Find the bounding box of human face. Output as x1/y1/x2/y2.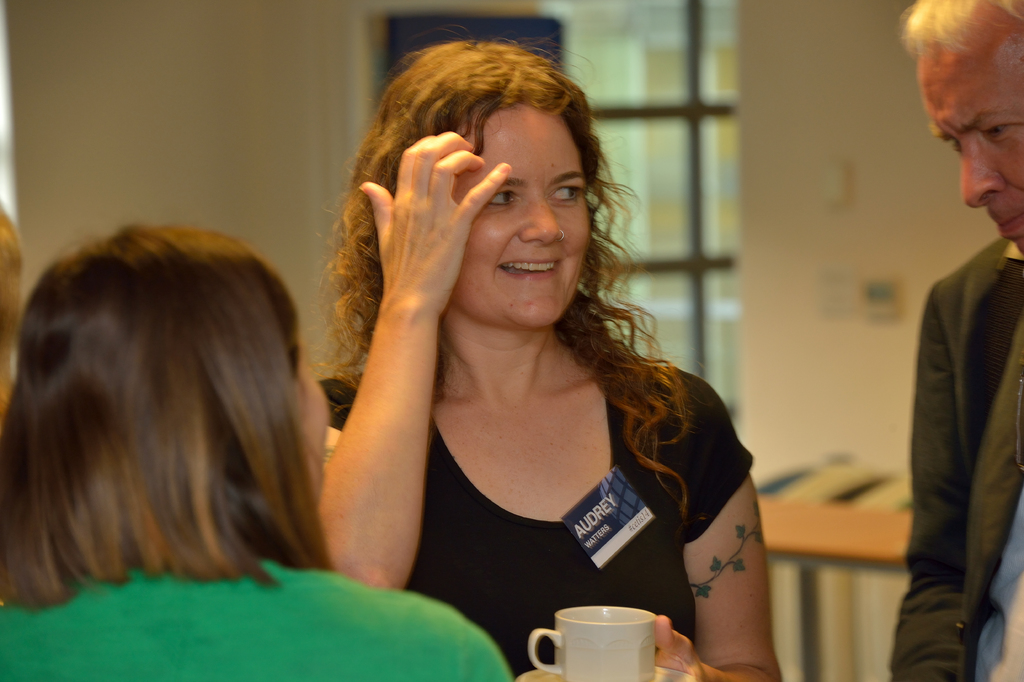
450/101/590/328.
